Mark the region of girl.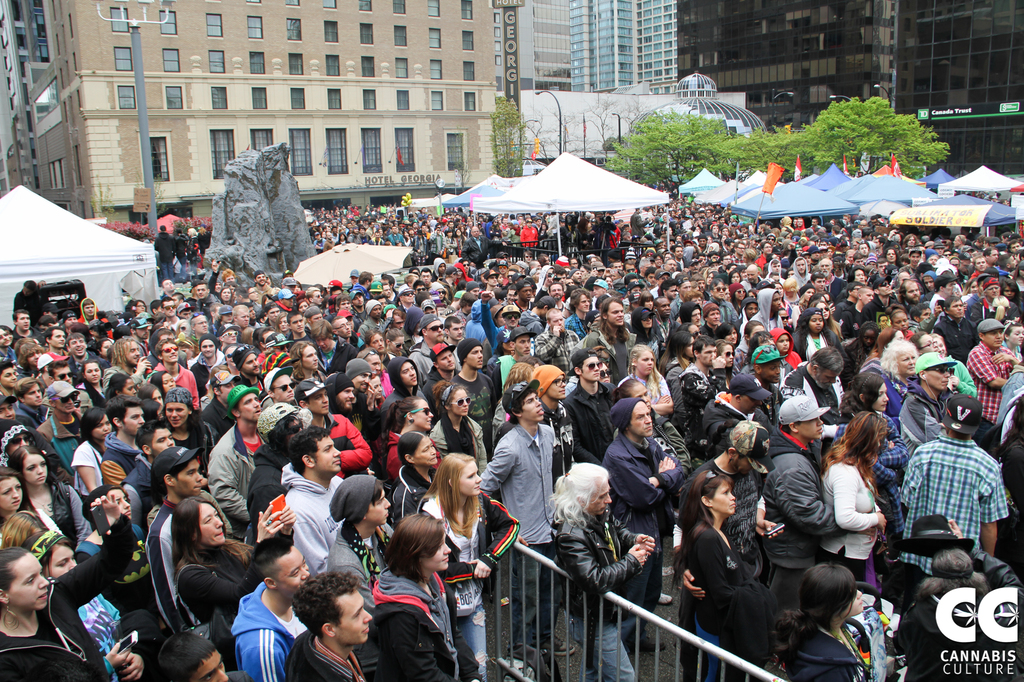
Region: bbox(820, 411, 888, 593).
